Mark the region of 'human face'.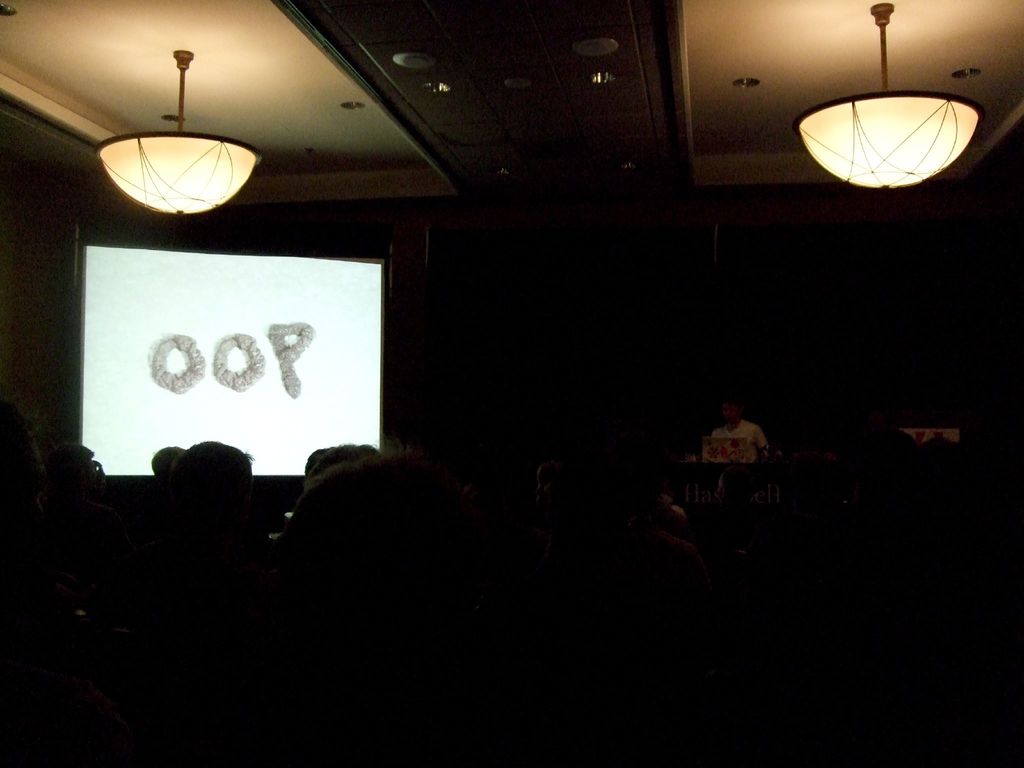
Region: select_region(719, 406, 736, 425).
